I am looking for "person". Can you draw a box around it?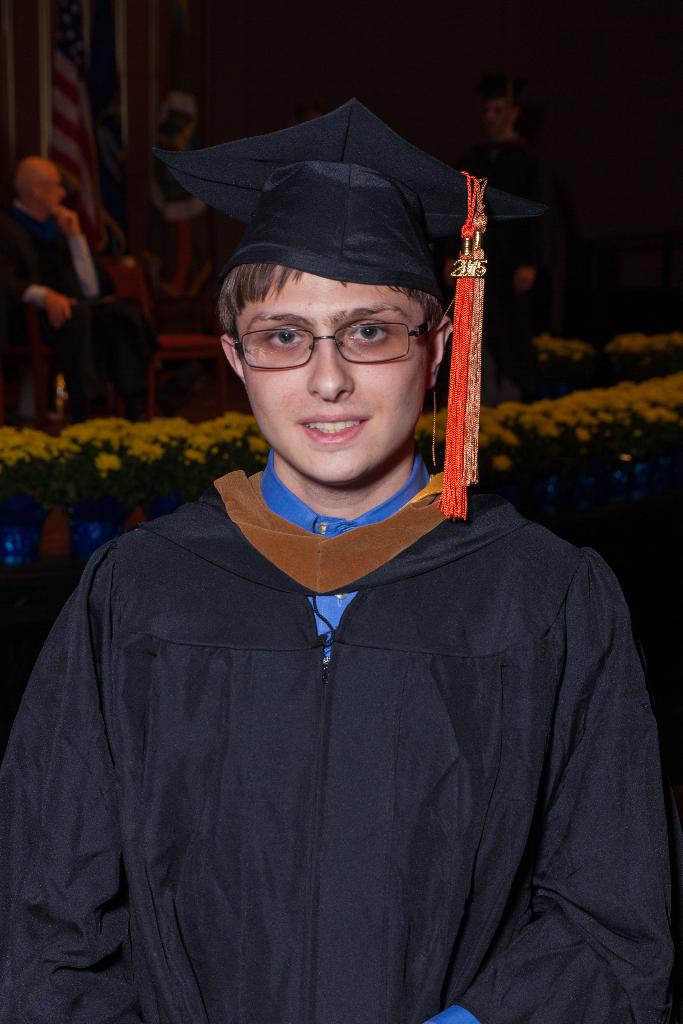
Sure, the bounding box is bbox=[0, 152, 160, 424].
